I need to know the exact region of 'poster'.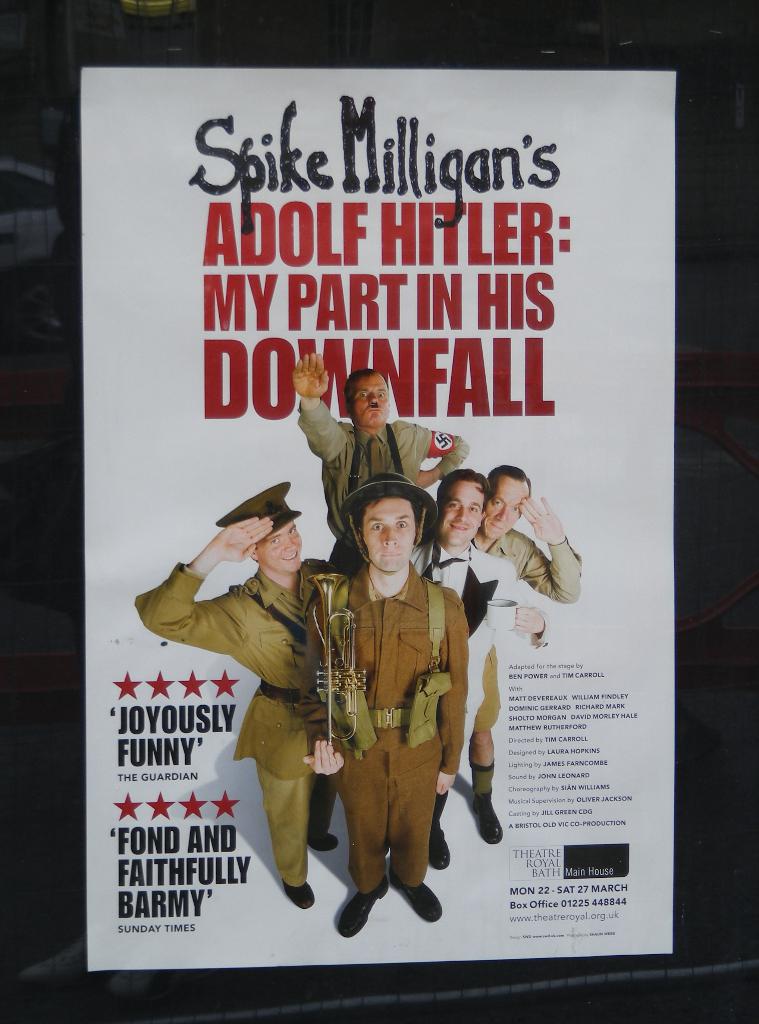
Region: {"x1": 79, "y1": 68, "x2": 678, "y2": 972}.
